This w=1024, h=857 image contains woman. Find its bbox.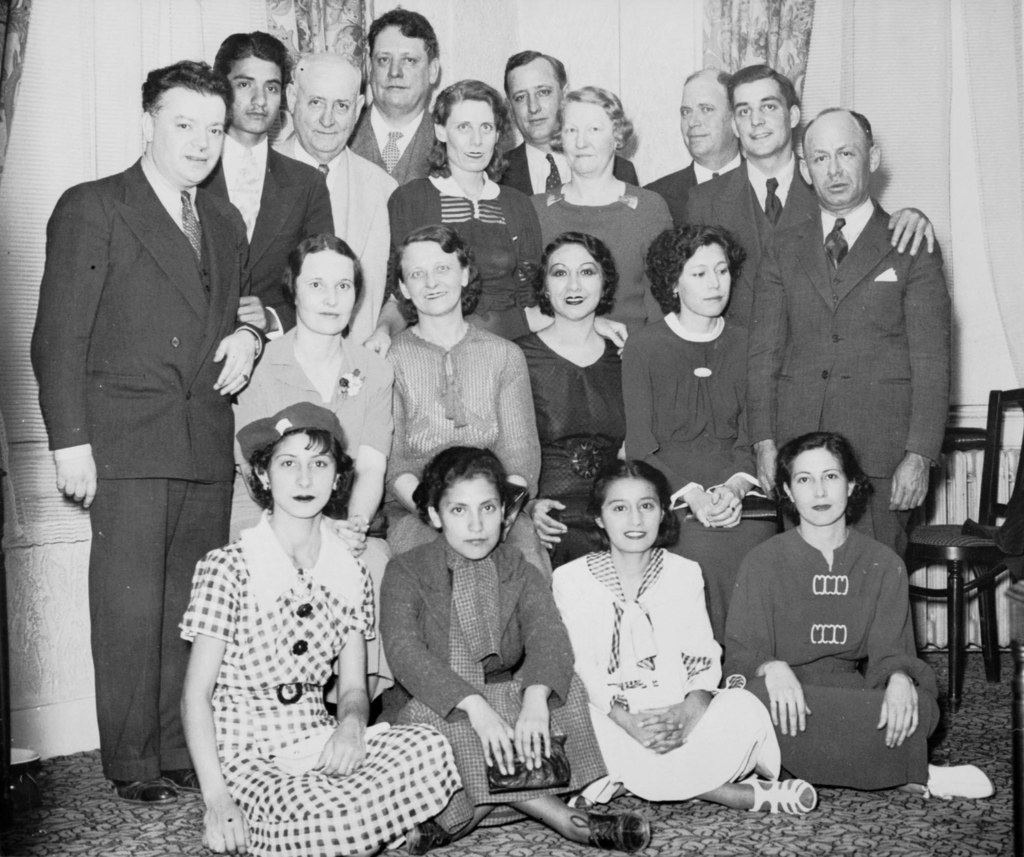
box=[382, 78, 544, 341].
